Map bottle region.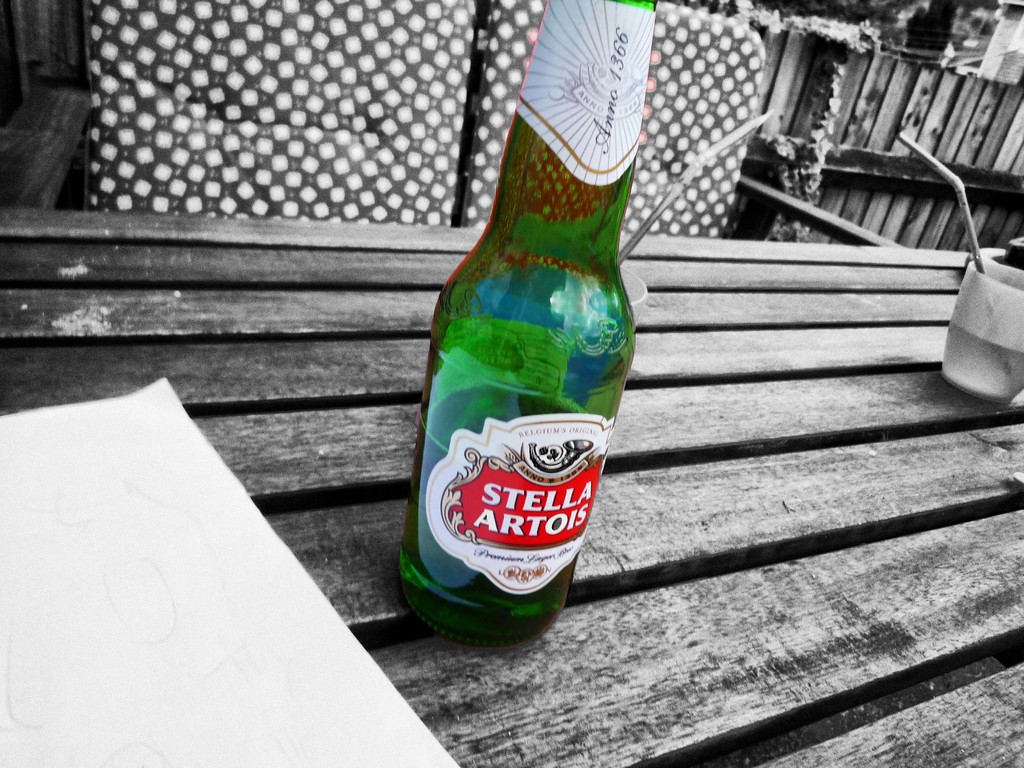
Mapped to 393 0 660 646.
